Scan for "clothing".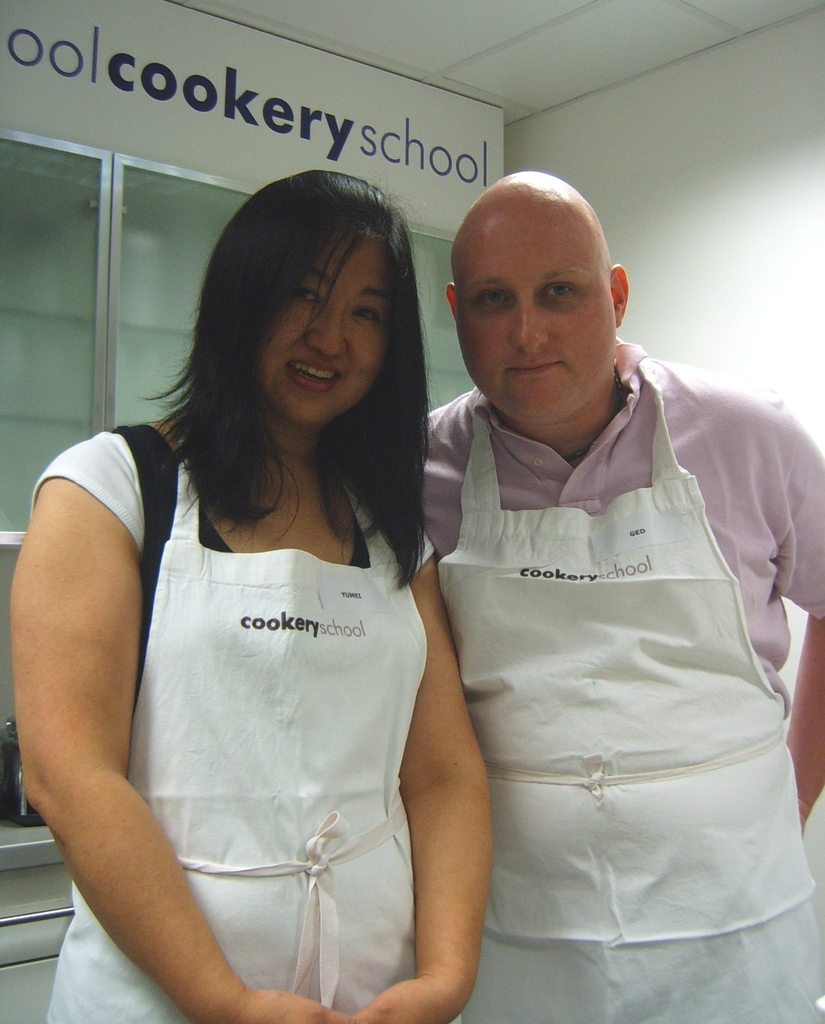
Scan result: BBox(21, 424, 441, 1023).
